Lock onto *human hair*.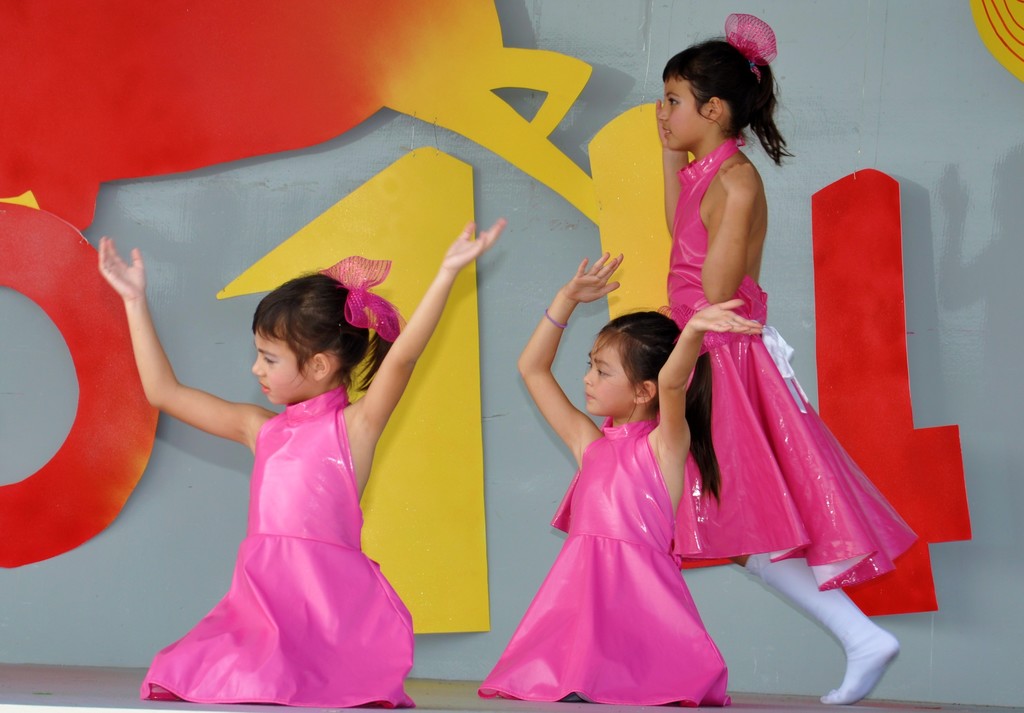
Locked: left=593, top=305, right=729, bottom=506.
